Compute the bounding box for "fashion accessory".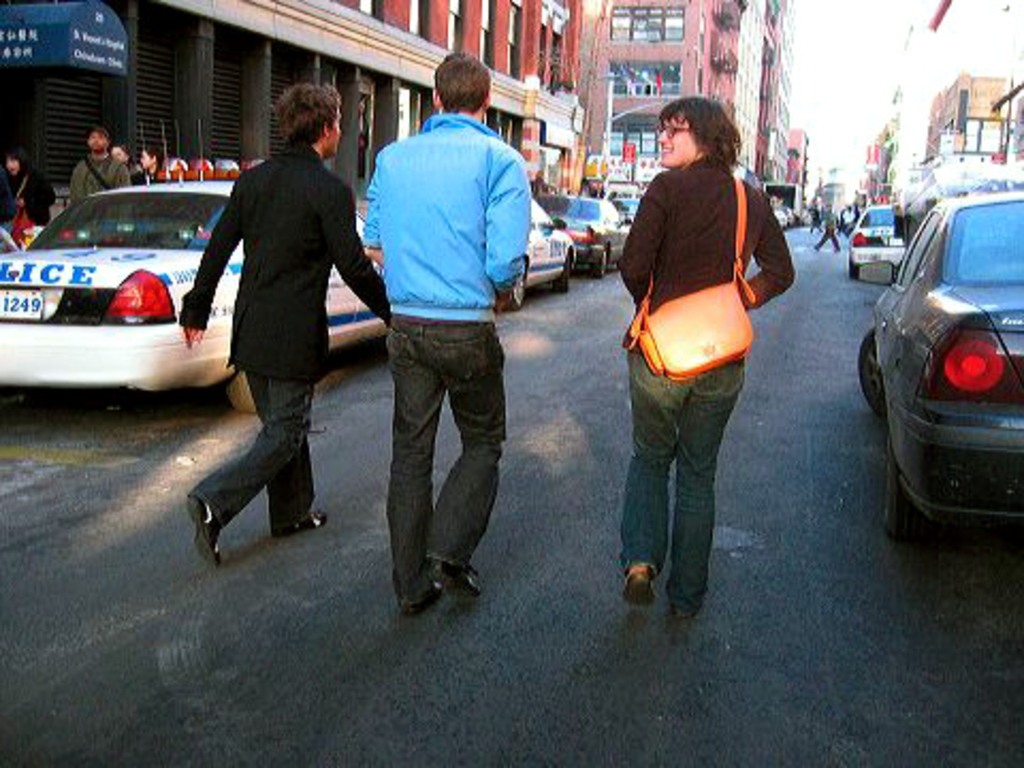
crop(619, 563, 655, 606).
